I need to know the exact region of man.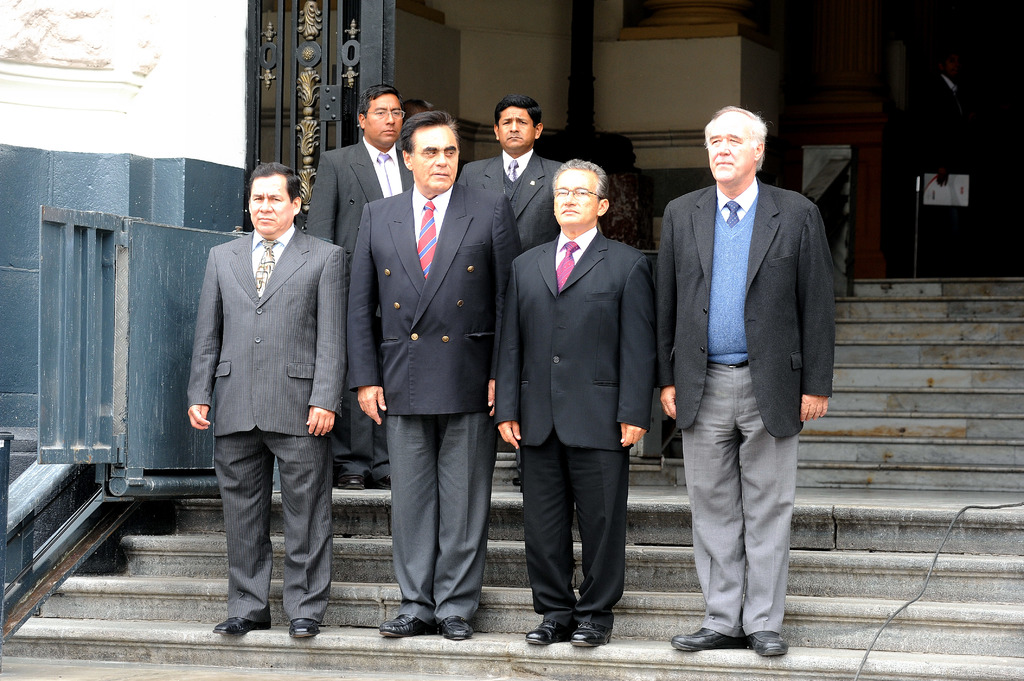
Region: BBox(492, 164, 652, 647).
